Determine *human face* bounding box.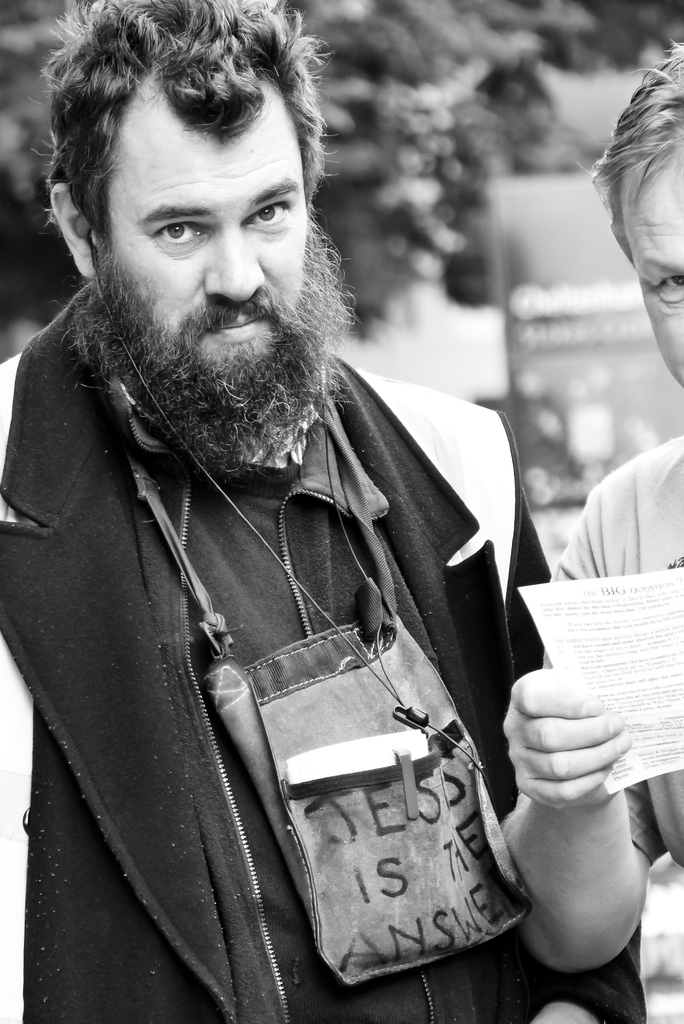
Determined: <box>111,92,336,458</box>.
